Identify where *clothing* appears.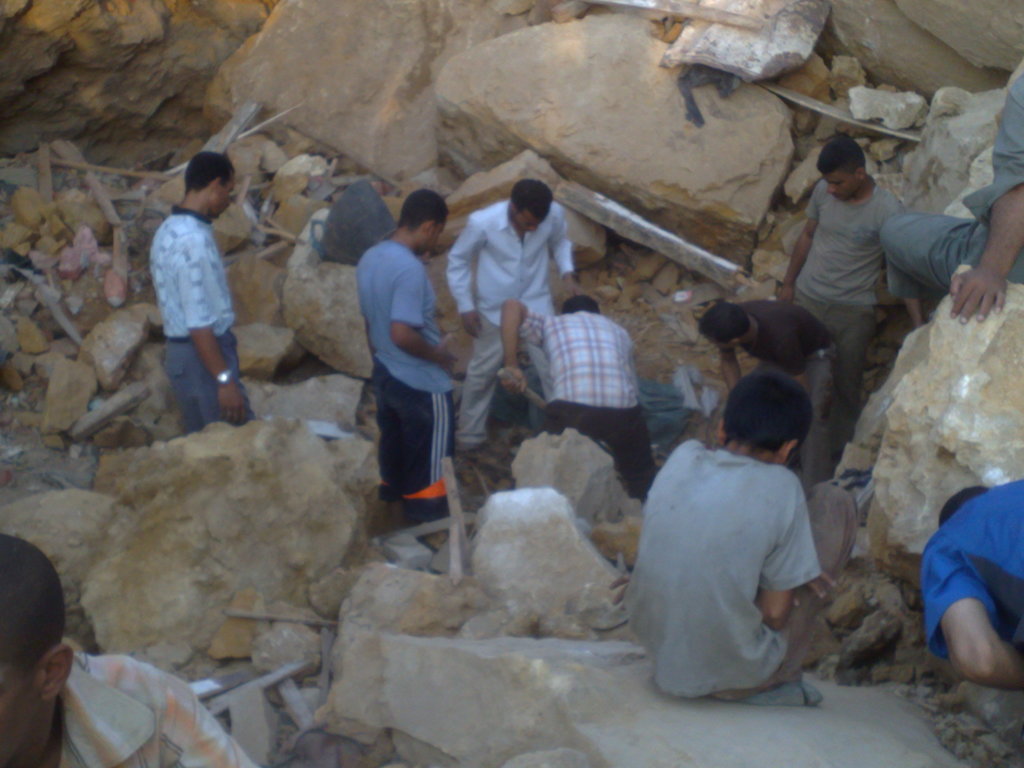
Appears at l=731, t=300, r=838, b=490.
